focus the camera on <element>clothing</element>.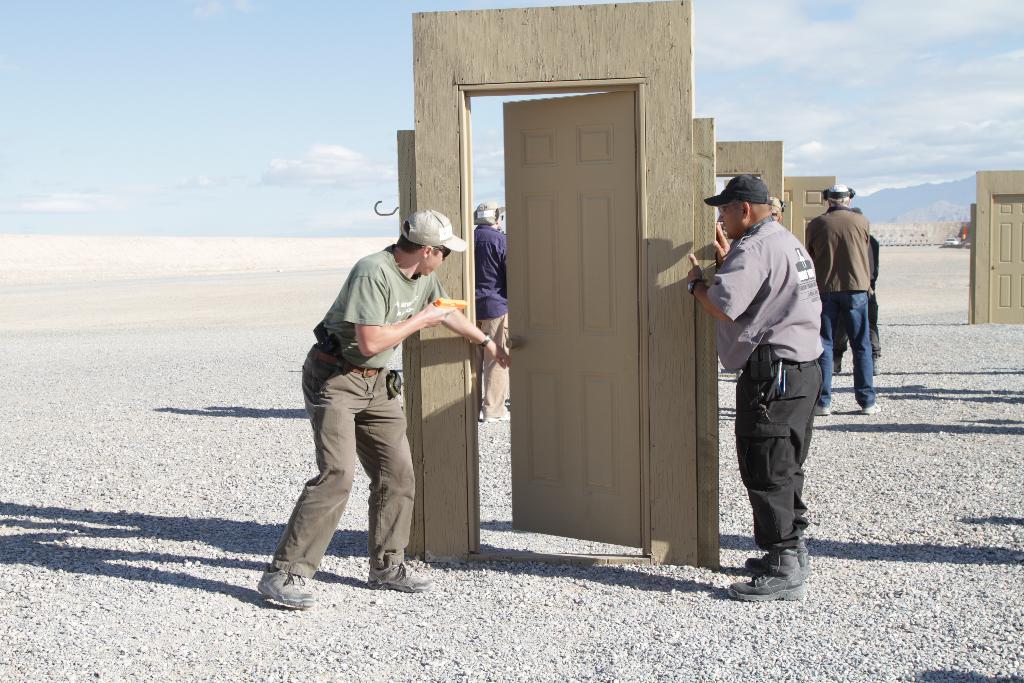
Focus region: box(804, 202, 874, 408).
